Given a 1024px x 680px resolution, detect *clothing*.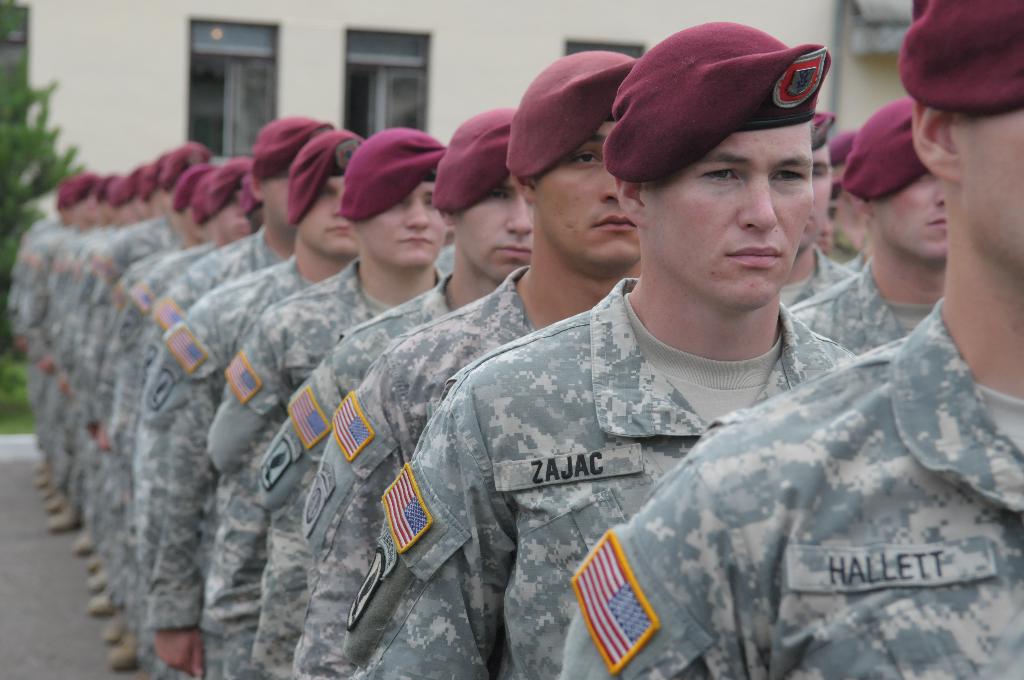
286,130,374,231.
